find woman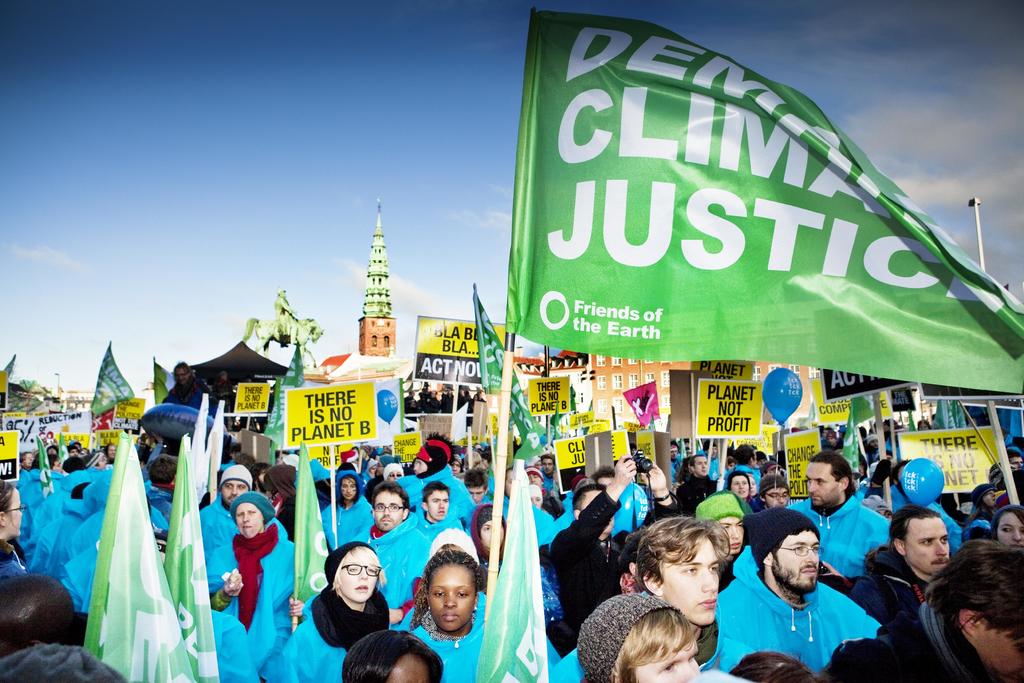
BBox(399, 549, 497, 682)
